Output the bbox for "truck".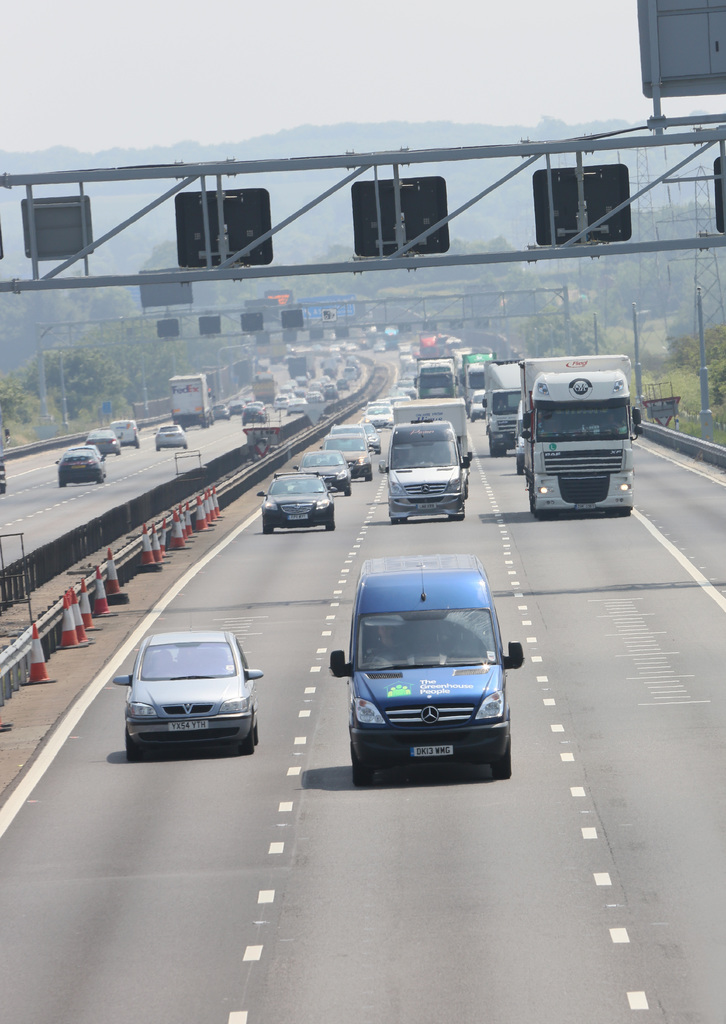
detection(286, 355, 317, 380).
